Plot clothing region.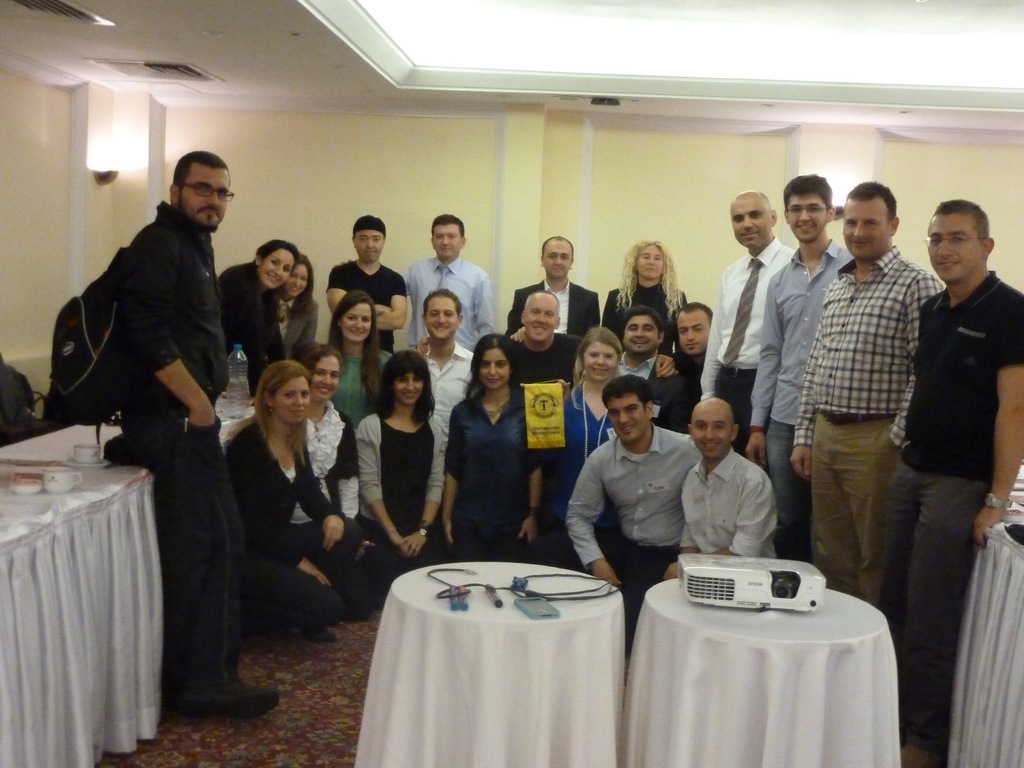
Plotted at 677, 447, 778, 559.
